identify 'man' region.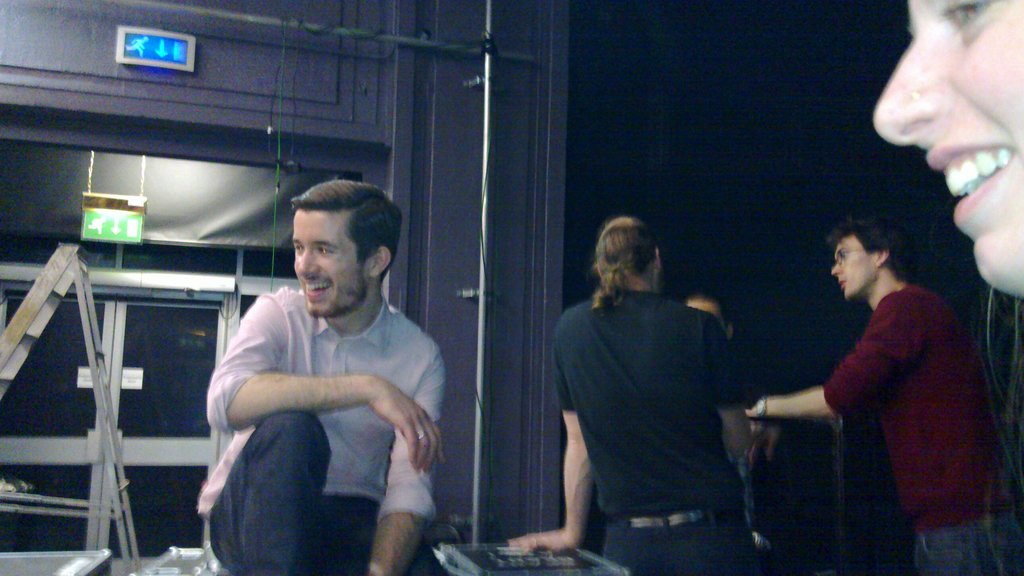
Region: 736, 217, 1002, 575.
